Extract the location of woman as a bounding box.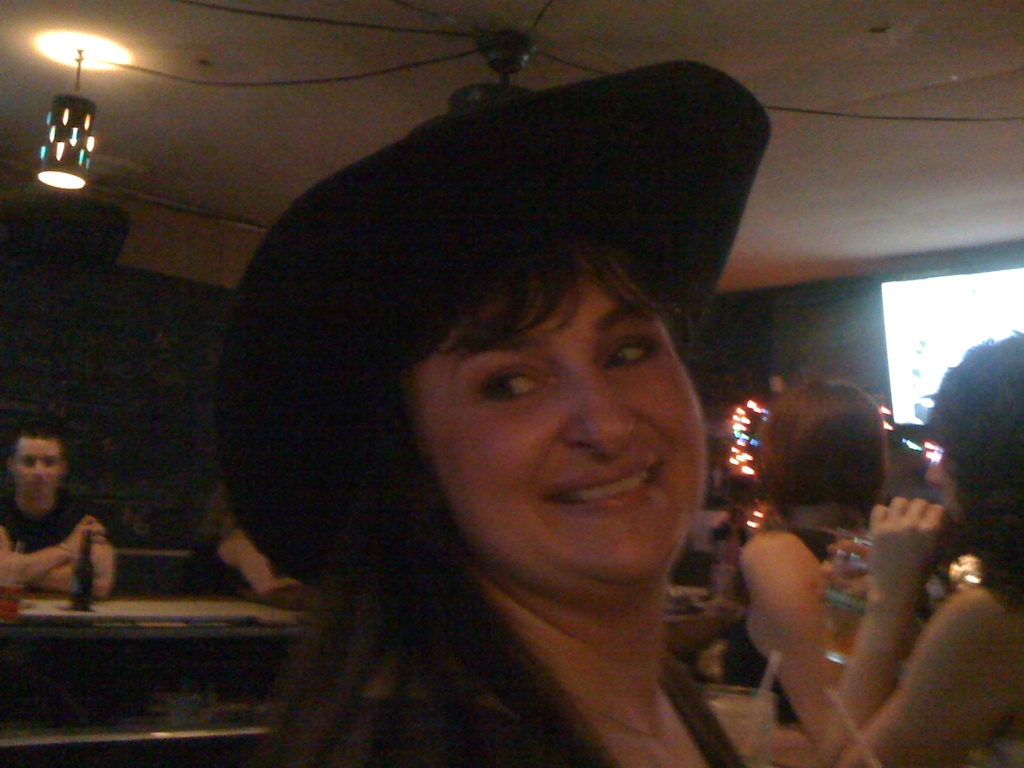
(716, 353, 900, 751).
